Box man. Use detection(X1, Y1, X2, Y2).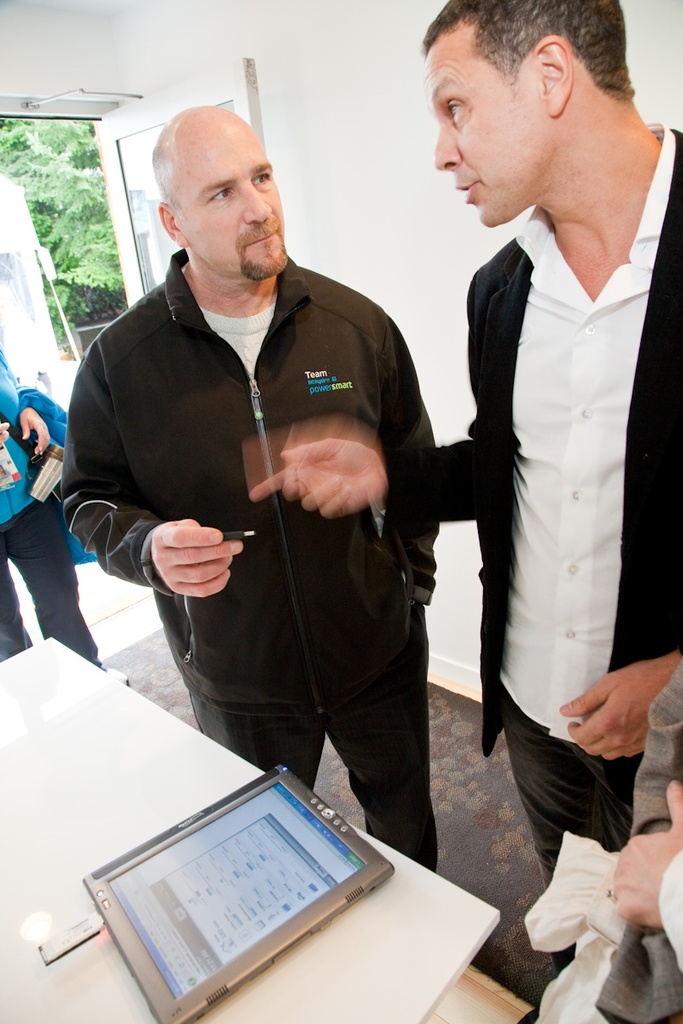
detection(62, 102, 480, 842).
